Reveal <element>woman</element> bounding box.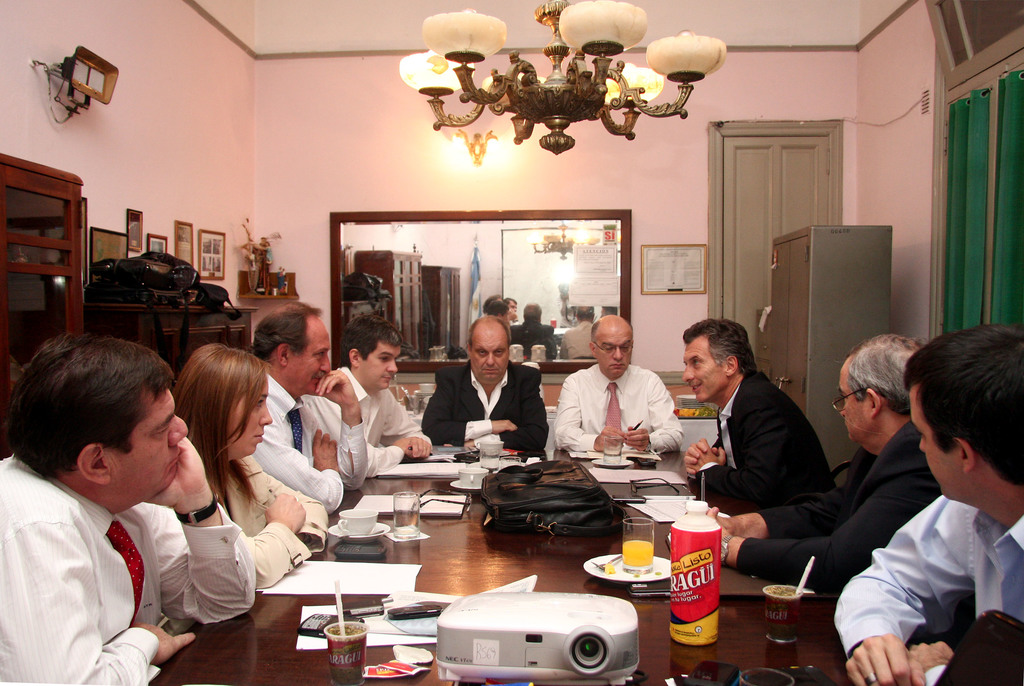
Revealed: (x1=138, y1=342, x2=337, y2=636).
